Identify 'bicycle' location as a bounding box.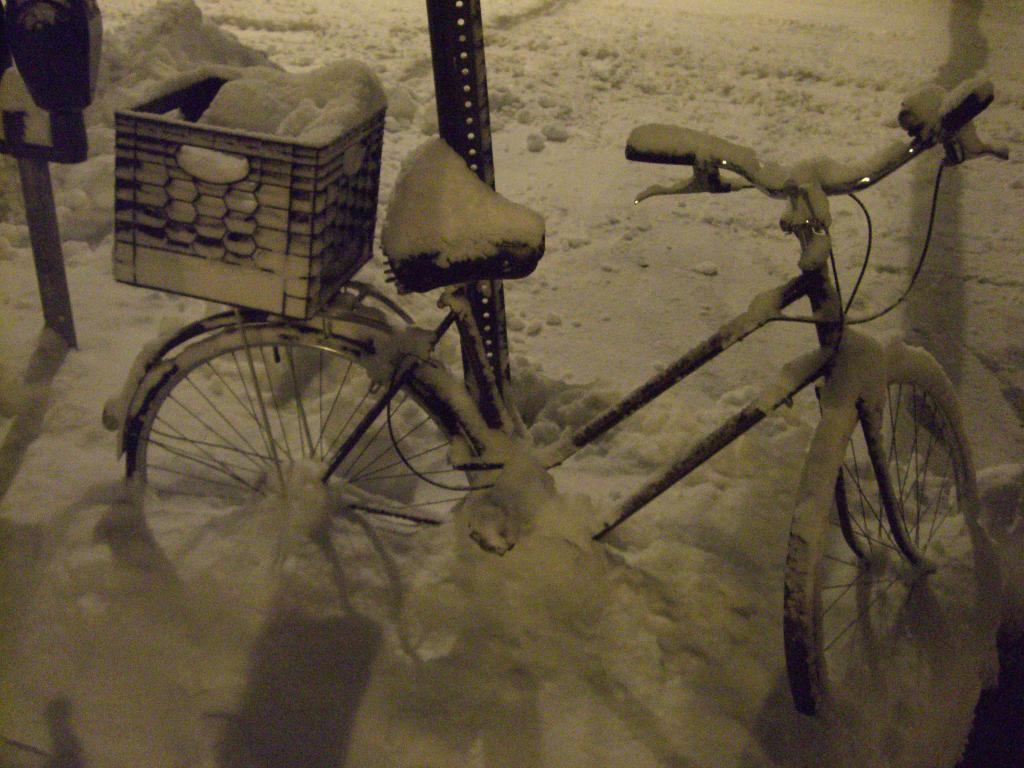
(x1=148, y1=16, x2=957, y2=732).
